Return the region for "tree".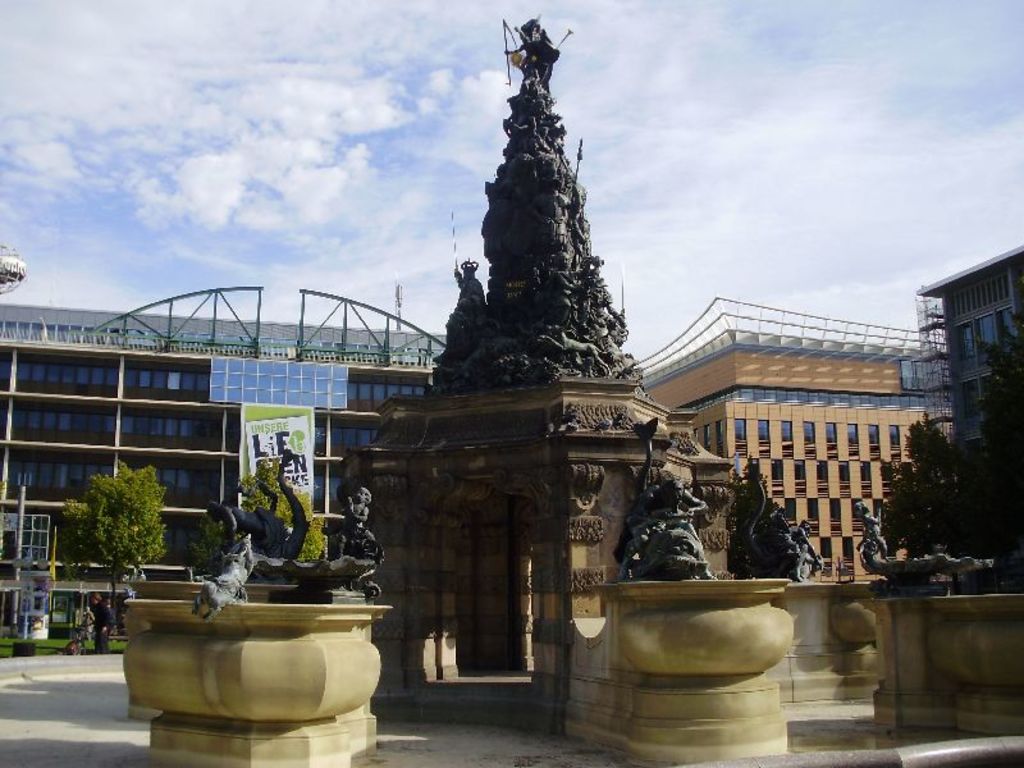
Rect(186, 449, 329, 580).
